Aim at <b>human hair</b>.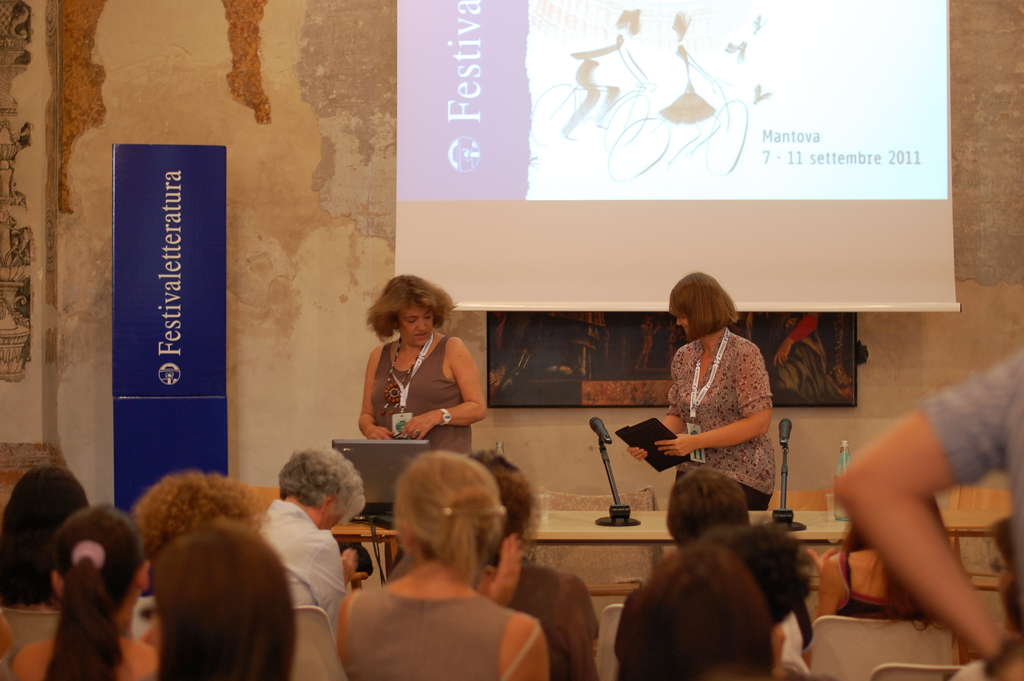
Aimed at (left=475, top=455, right=547, bottom=570).
